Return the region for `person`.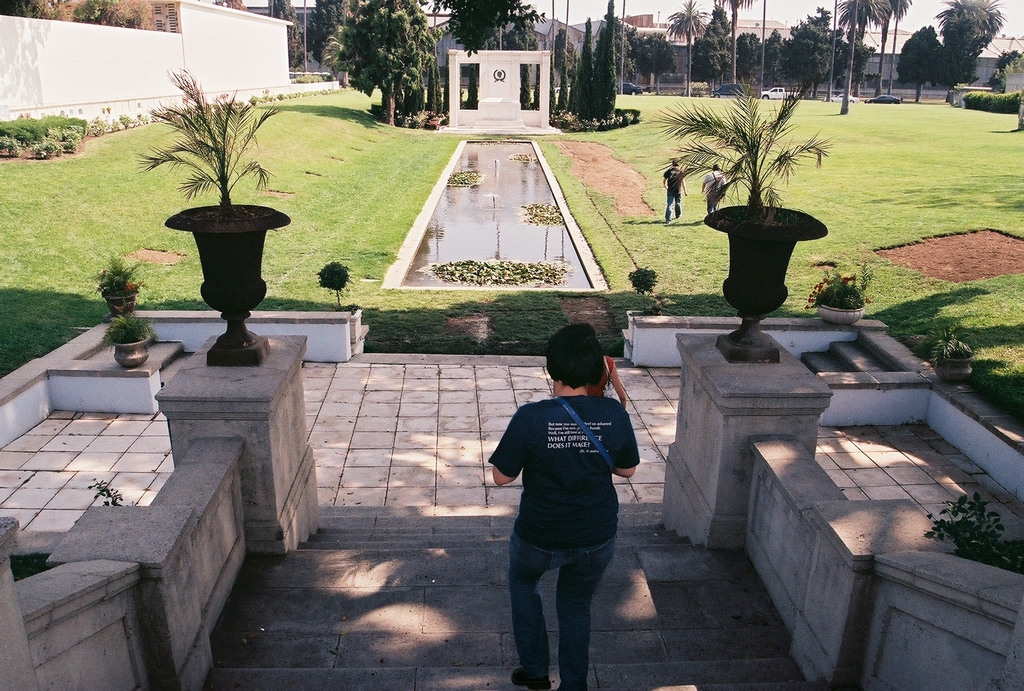
box(495, 310, 651, 681).
